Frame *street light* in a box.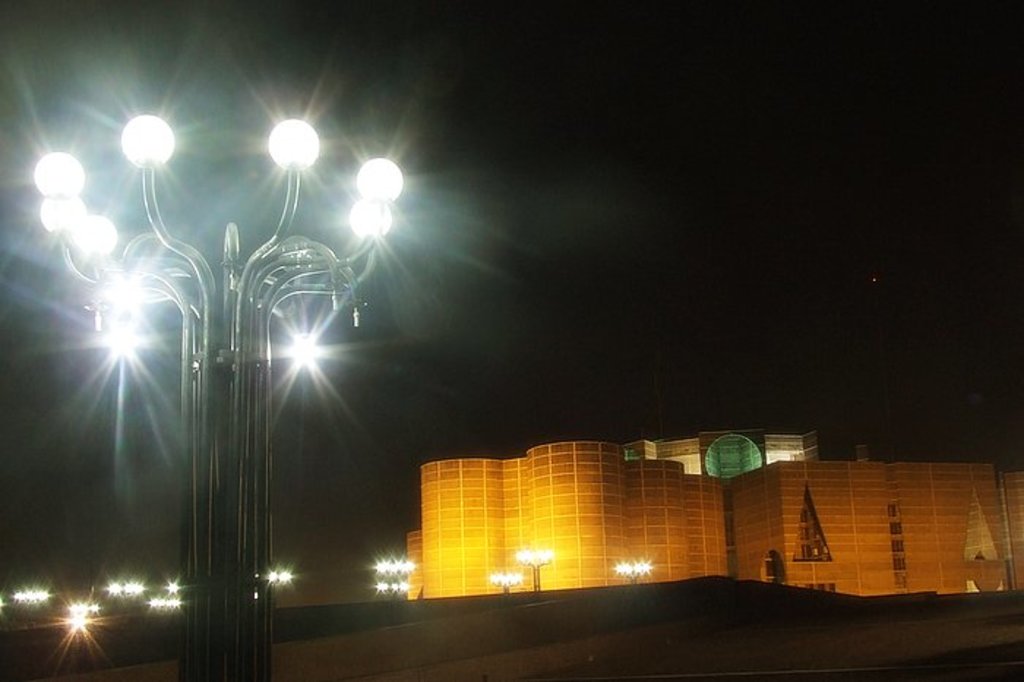
rect(606, 561, 651, 578).
